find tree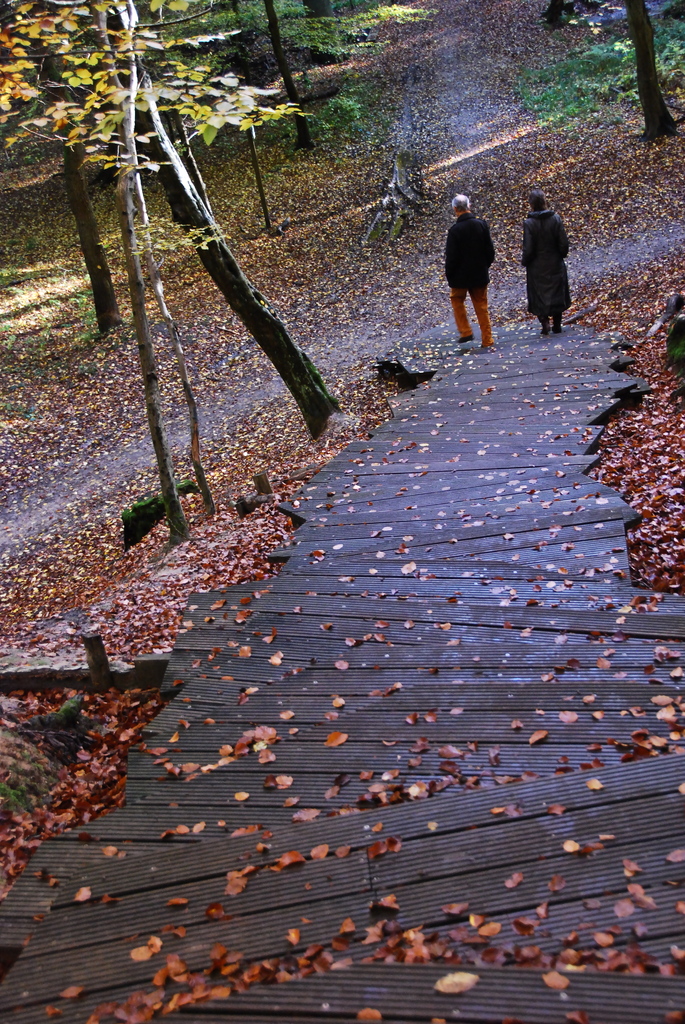
[141,1,292,241]
